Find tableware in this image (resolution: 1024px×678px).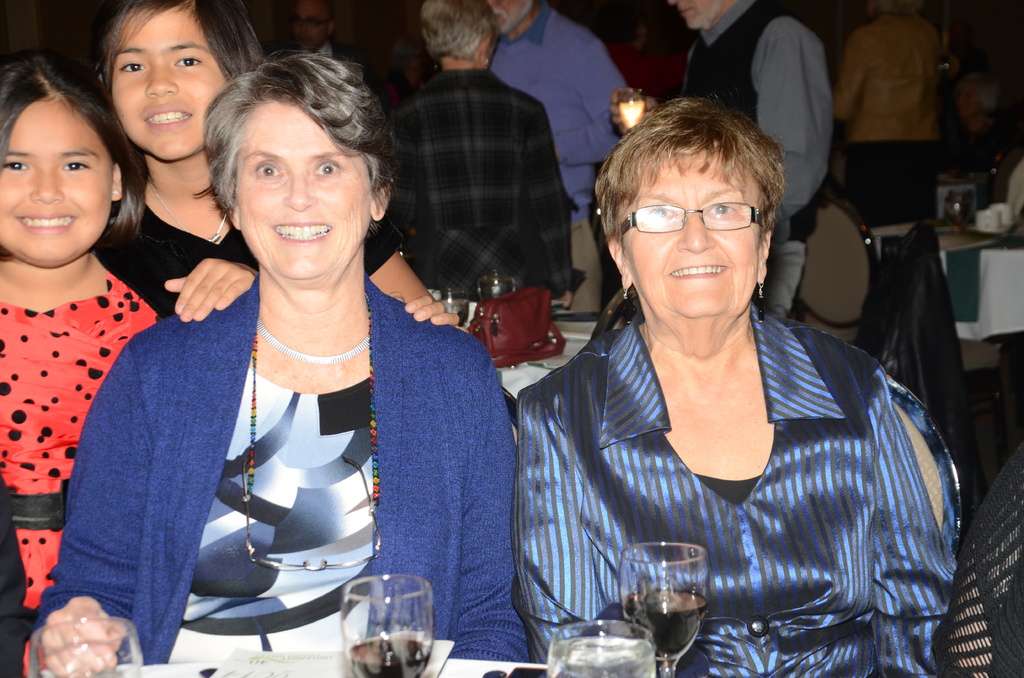
crop(975, 209, 1000, 230).
